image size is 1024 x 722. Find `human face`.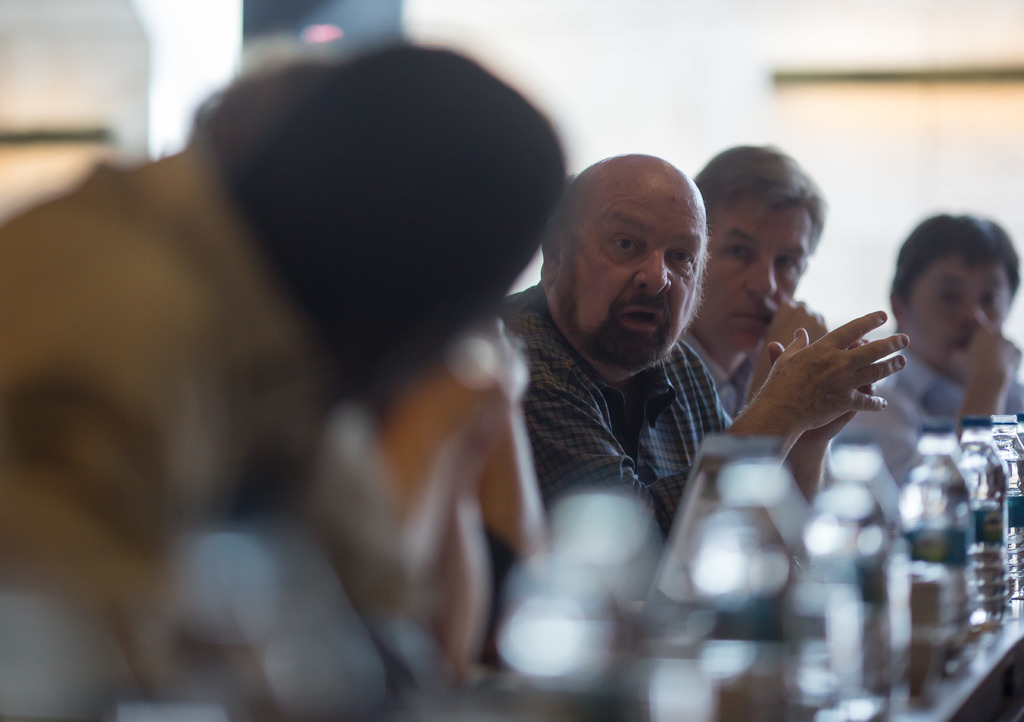
region(701, 197, 811, 345).
